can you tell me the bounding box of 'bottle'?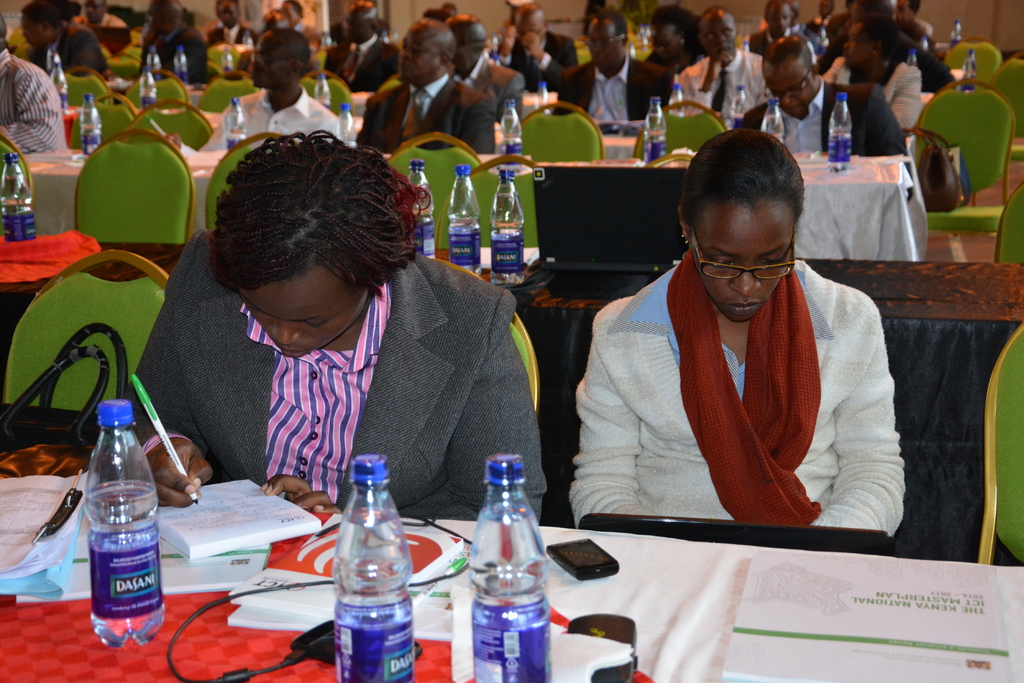
pyautogui.locateOnScreen(541, 82, 550, 118).
